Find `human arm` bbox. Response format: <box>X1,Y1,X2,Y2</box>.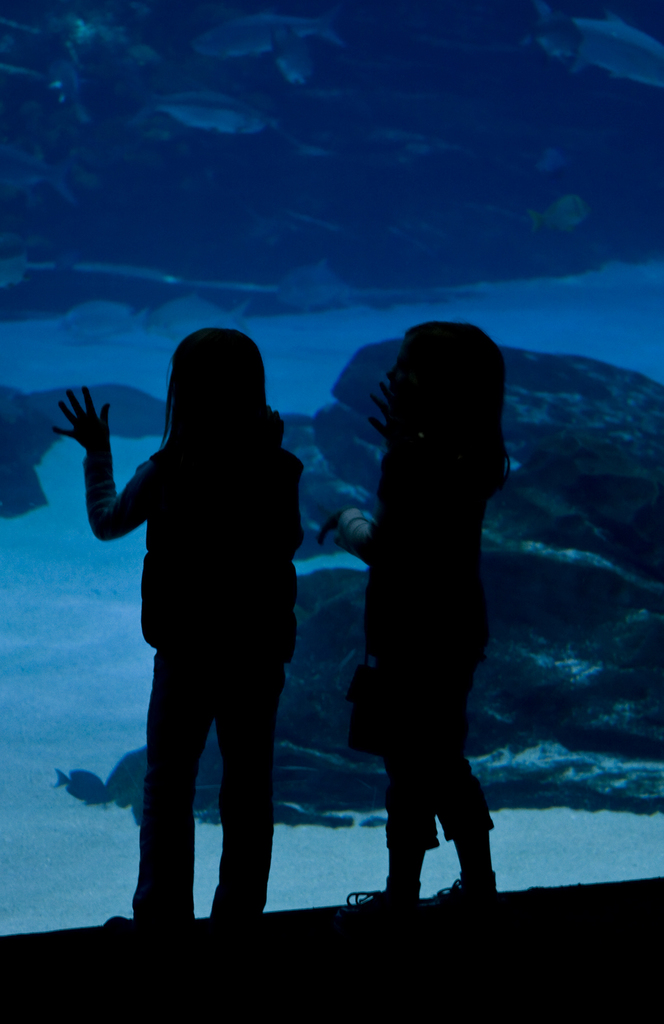
<box>44,380,152,564</box>.
